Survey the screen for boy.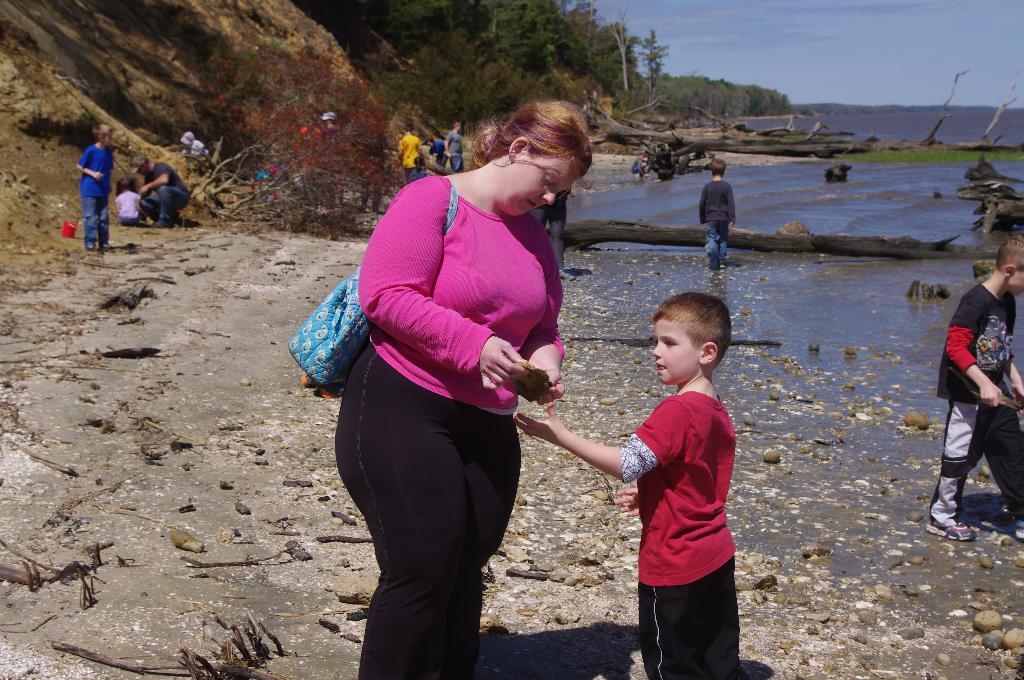
Survey found: <bbox>924, 236, 1023, 540</bbox>.
